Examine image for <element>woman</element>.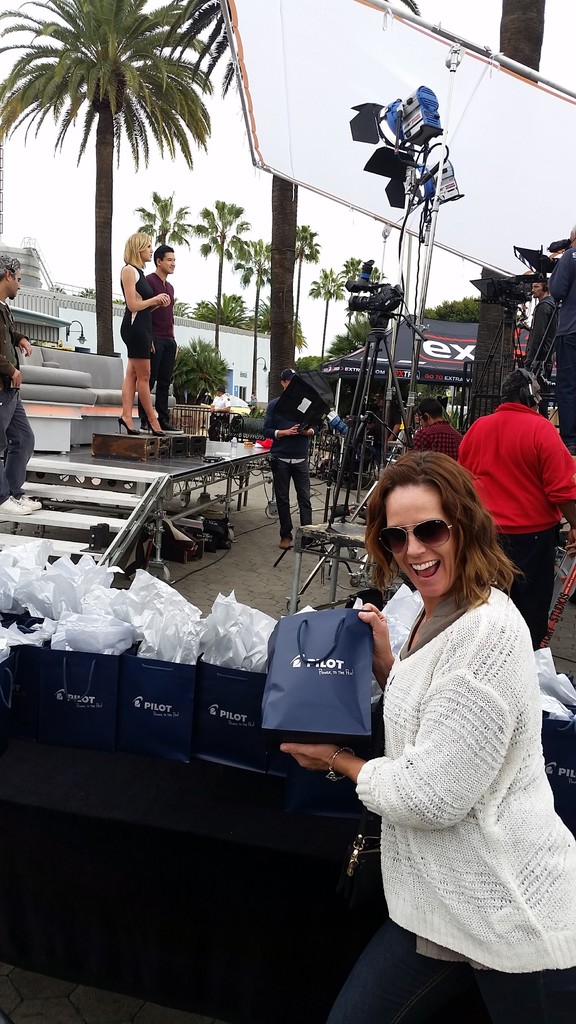
Examination result: <box>338,449,567,1017</box>.
